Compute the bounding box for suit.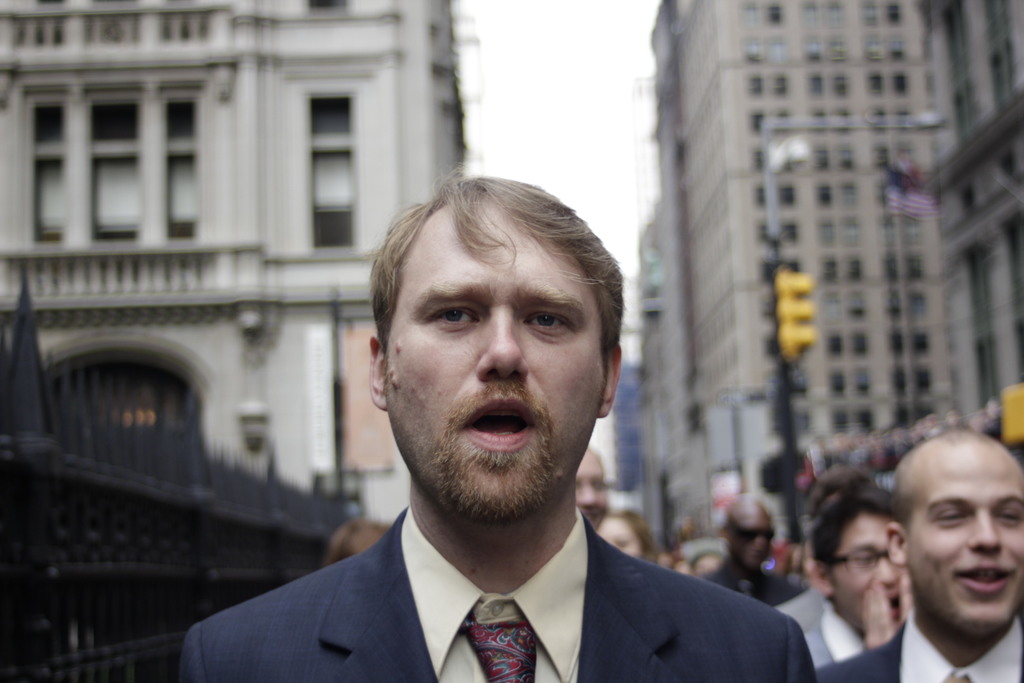
[x1=810, y1=614, x2=1023, y2=682].
